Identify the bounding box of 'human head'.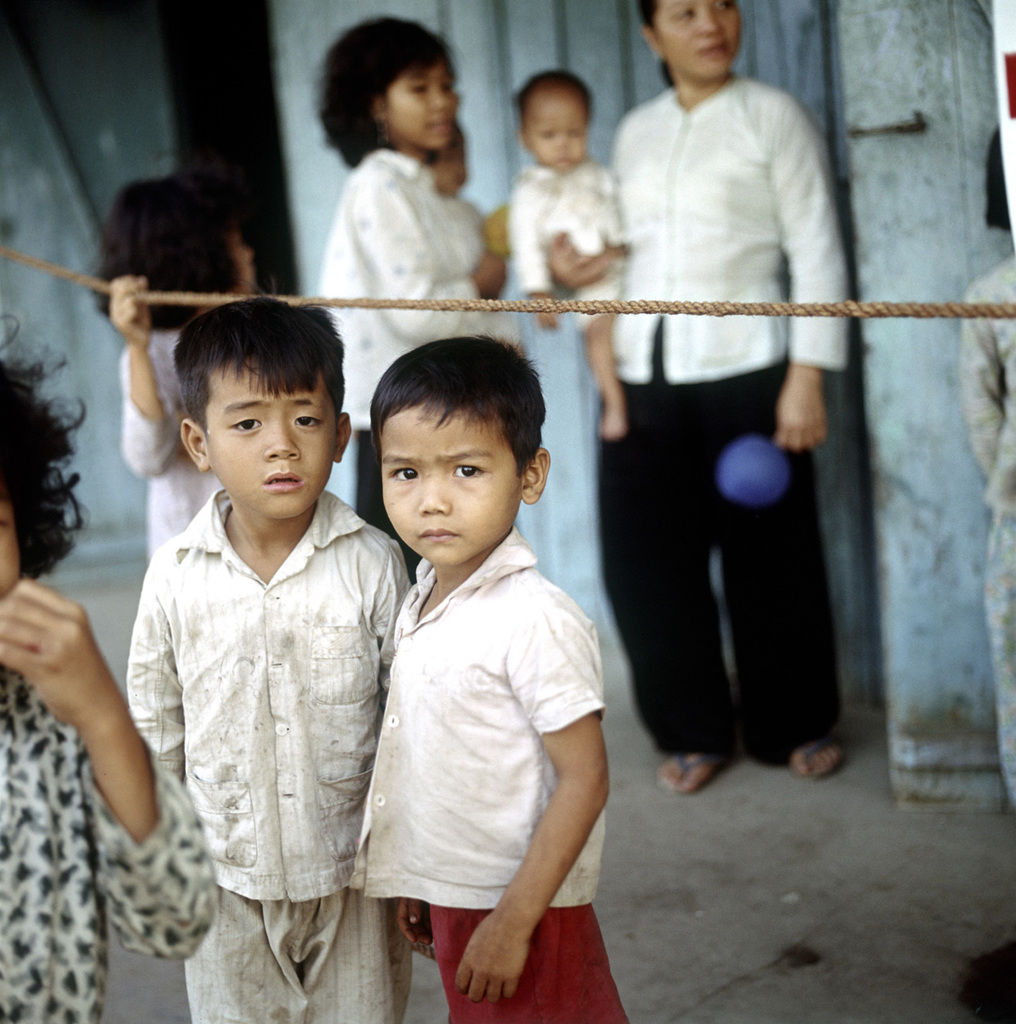
(520,73,587,169).
